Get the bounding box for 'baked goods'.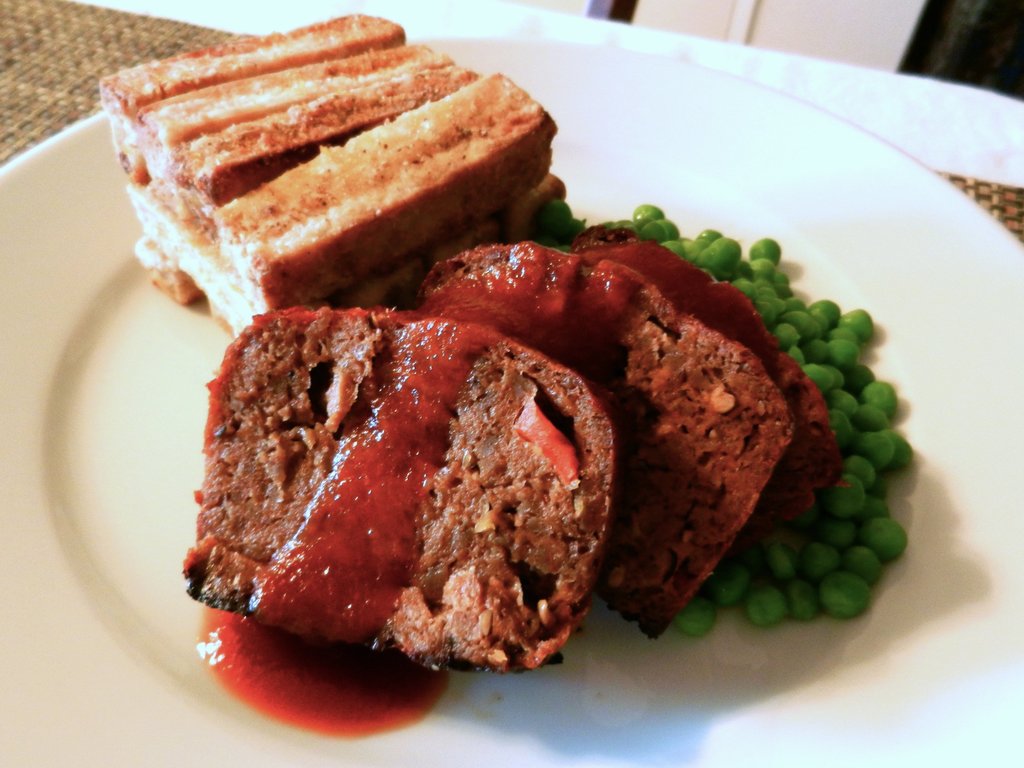
rect(557, 216, 850, 576).
